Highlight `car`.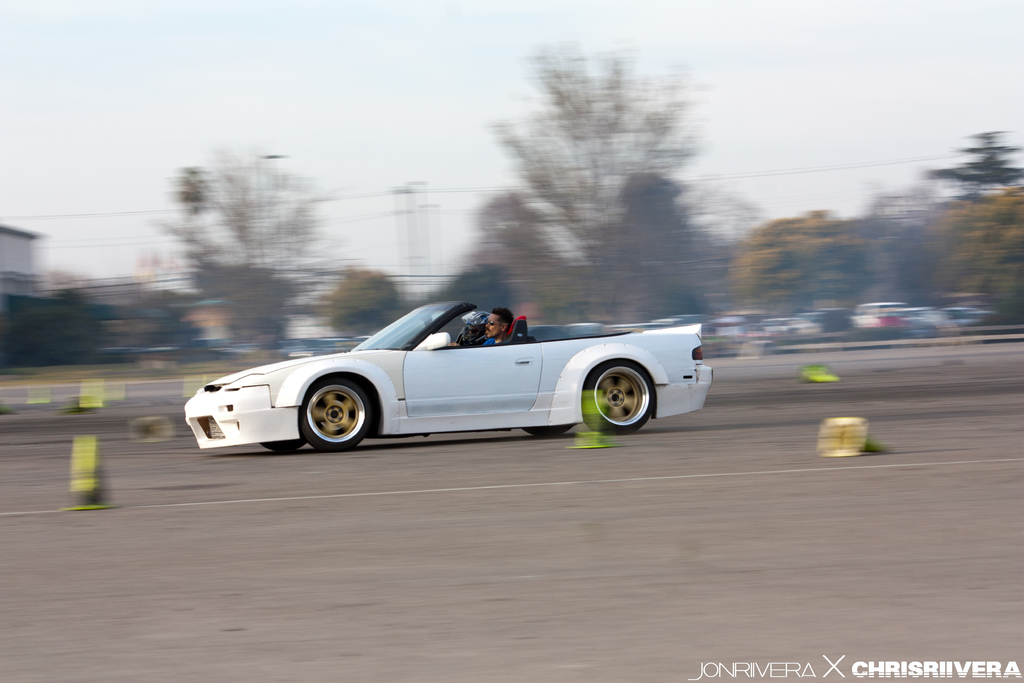
Highlighted region: select_region(184, 293, 716, 455).
